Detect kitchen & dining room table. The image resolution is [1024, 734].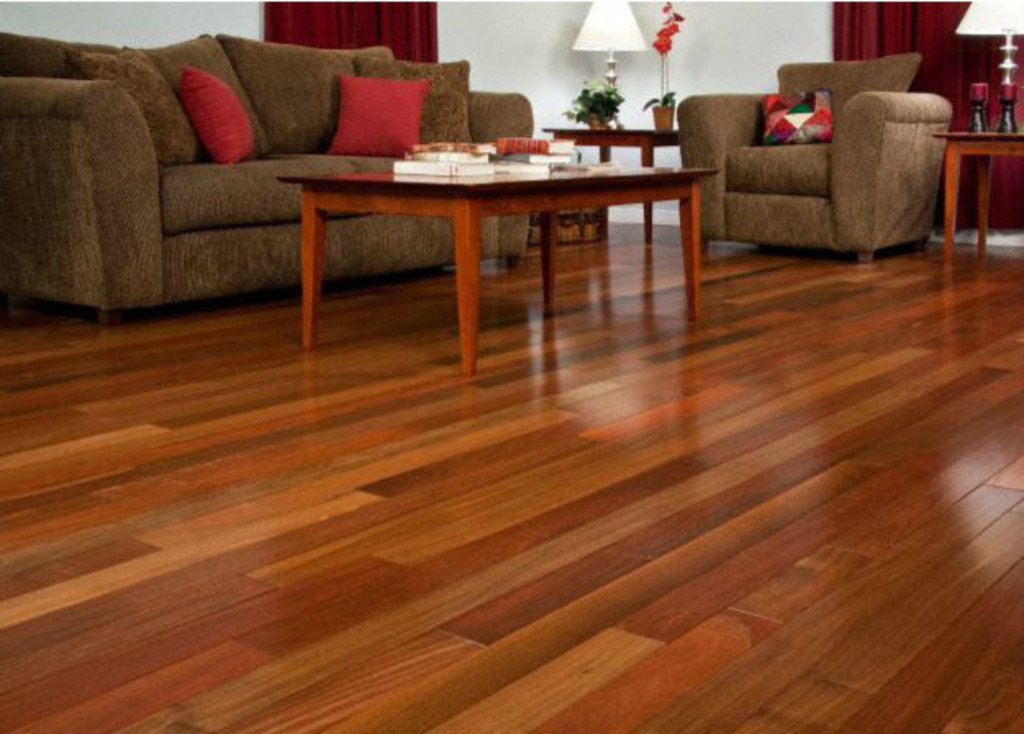
(241, 113, 705, 351).
